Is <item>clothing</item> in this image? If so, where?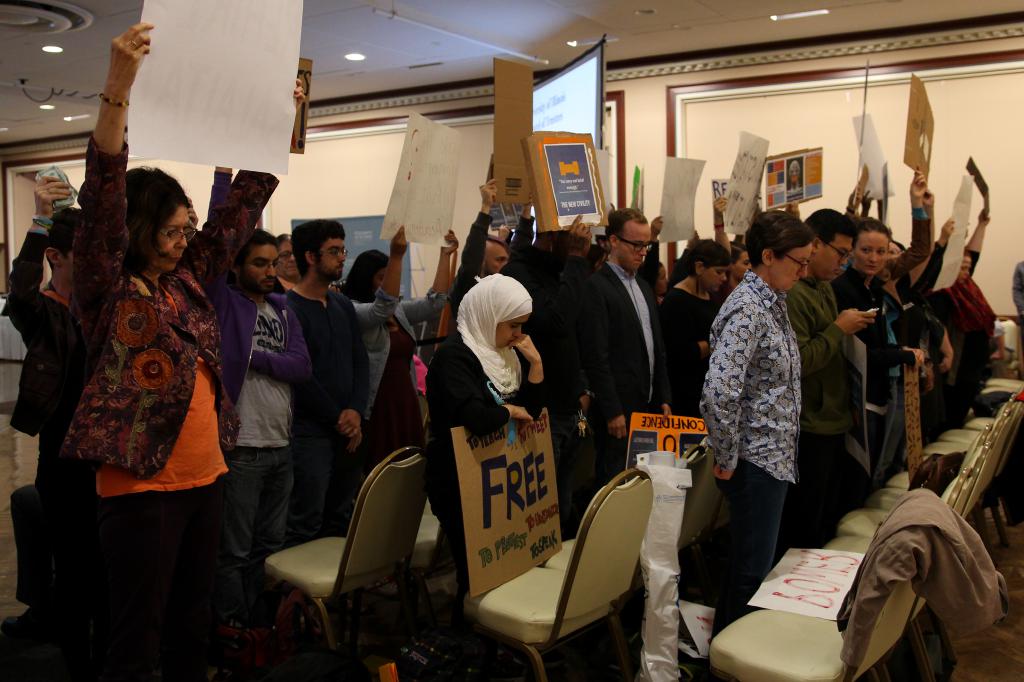
Yes, at [x1=281, y1=282, x2=372, y2=534].
